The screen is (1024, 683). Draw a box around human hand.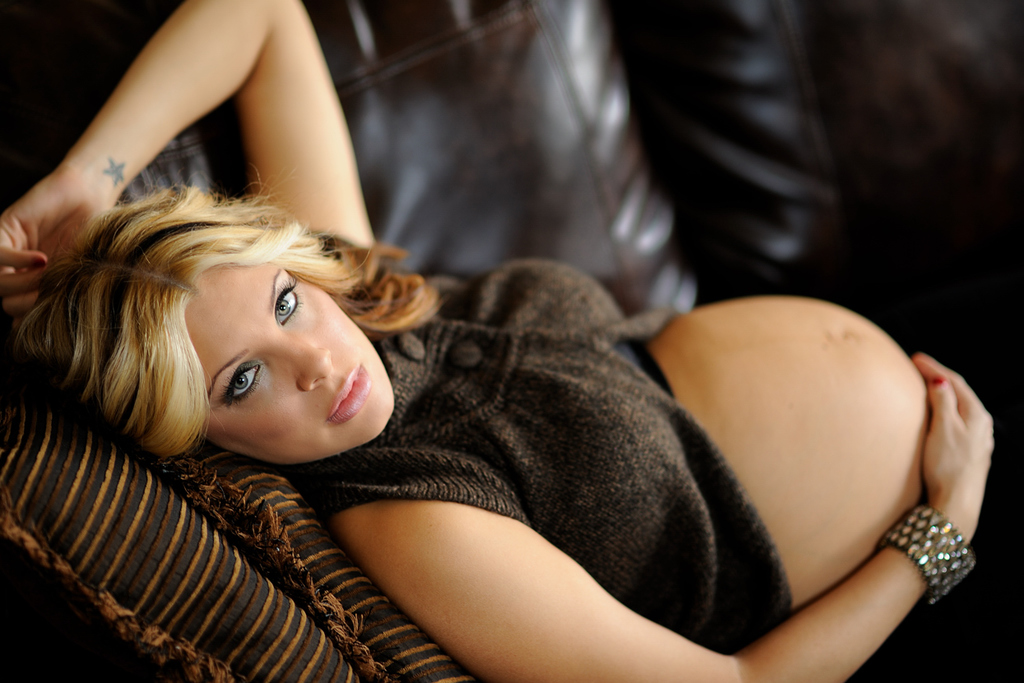
l=909, t=339, r=1004, b=594.
